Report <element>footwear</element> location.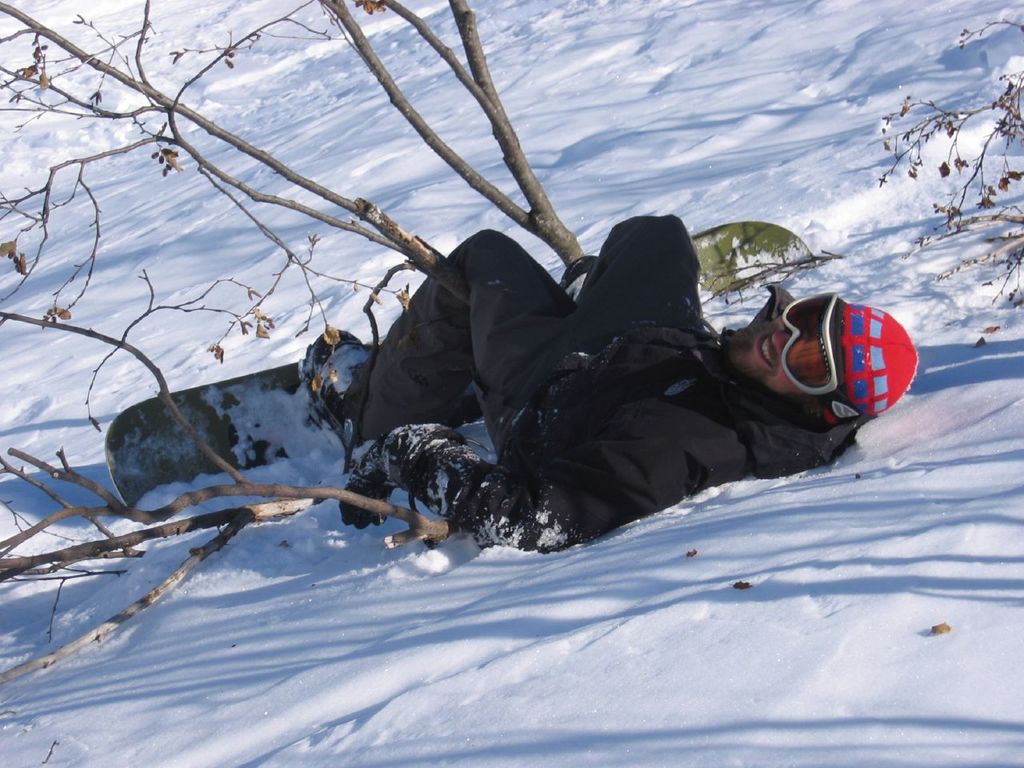
Report: select_region(305, 330, 365, 447).
